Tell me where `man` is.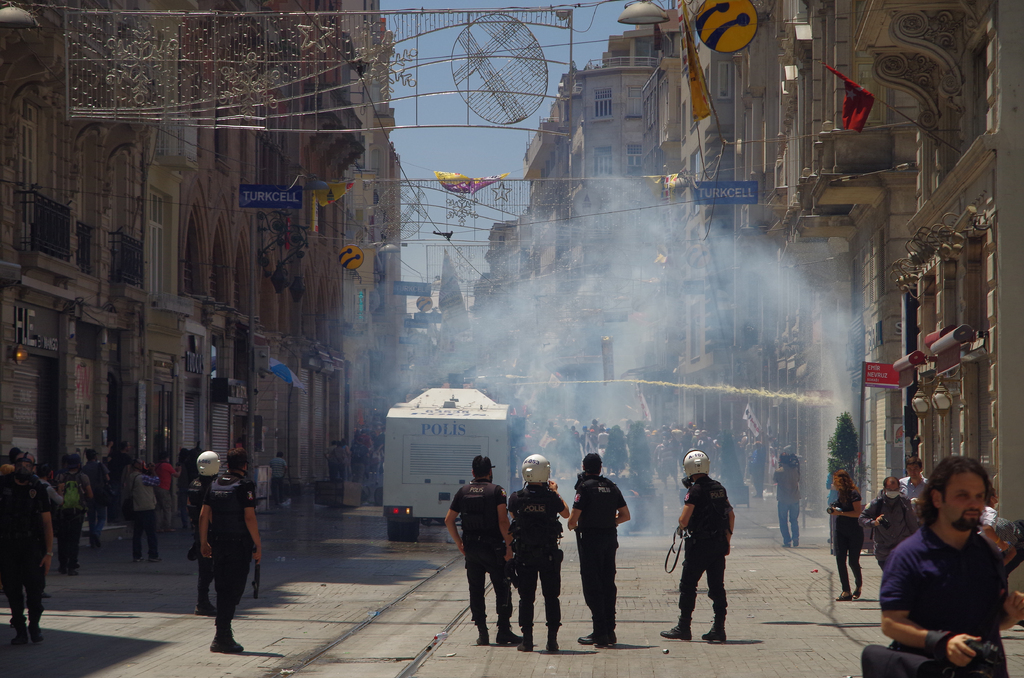
`man` is at [899, 459, 929, 508].
